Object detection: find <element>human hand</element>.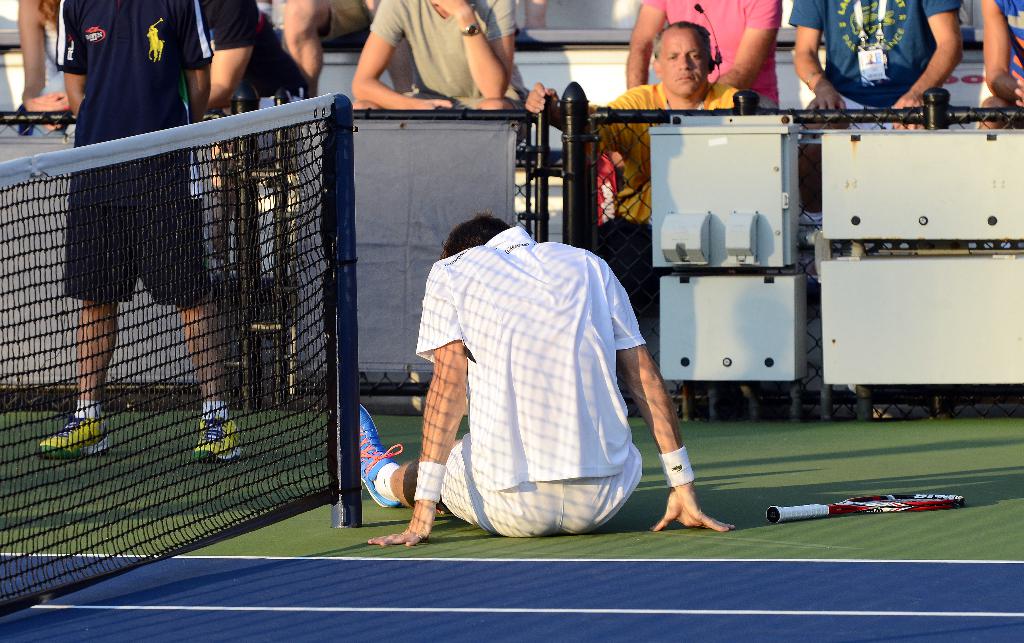
<box>650,491,738,535</box>.
